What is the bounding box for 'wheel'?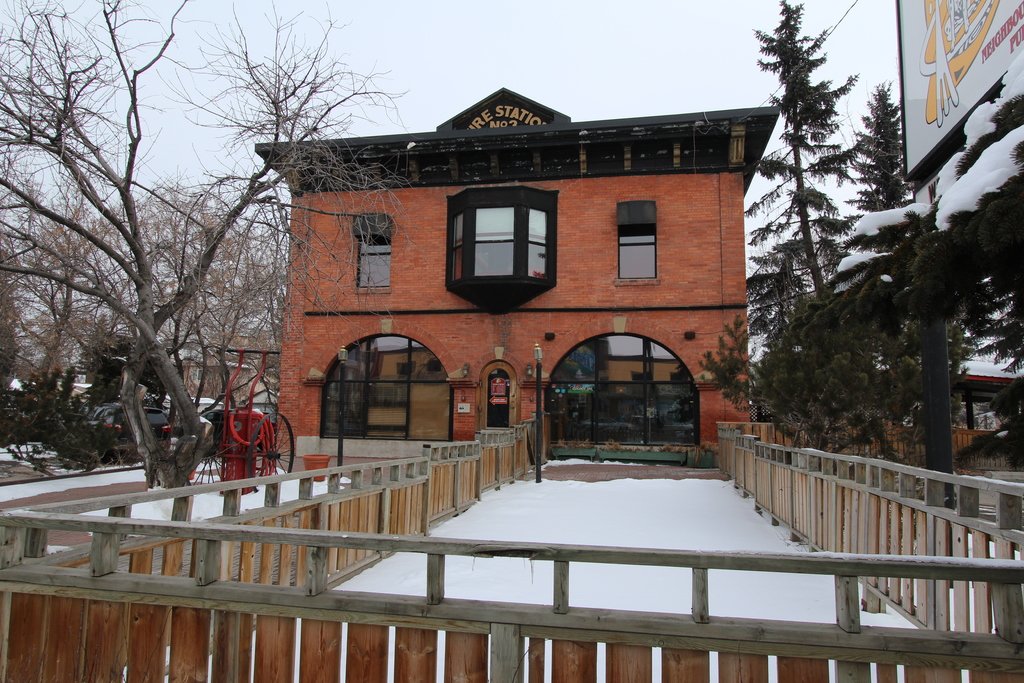
bbox(241, 407, 300, 491).
